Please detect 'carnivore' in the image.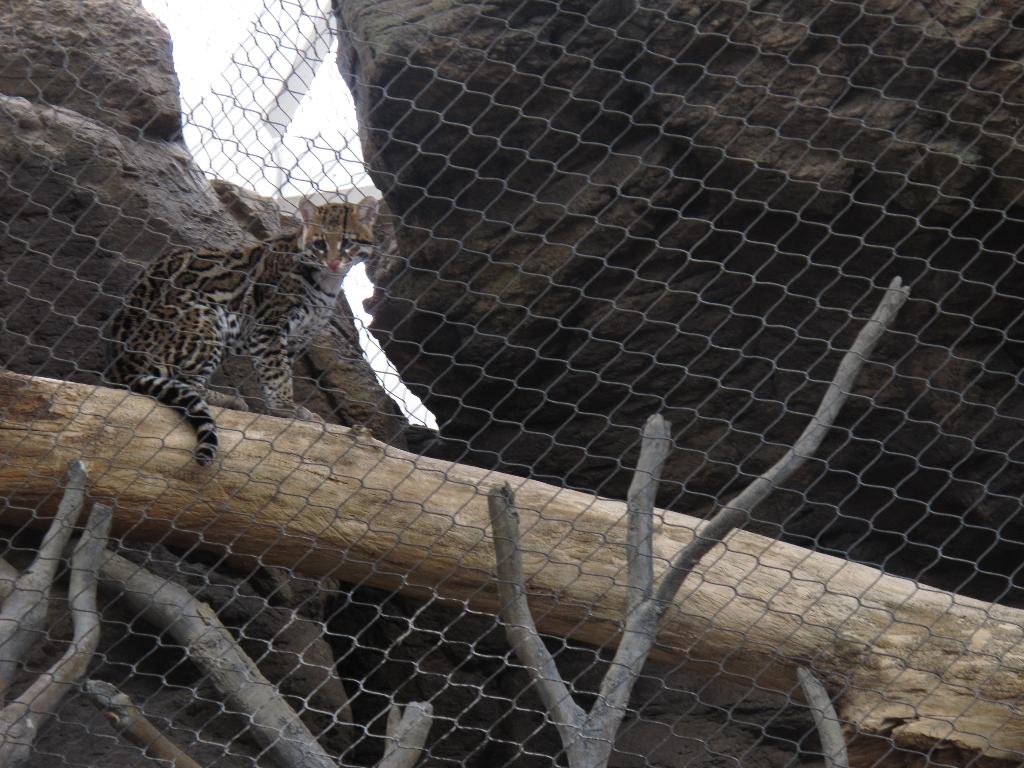
84, 174, 404, 458.
